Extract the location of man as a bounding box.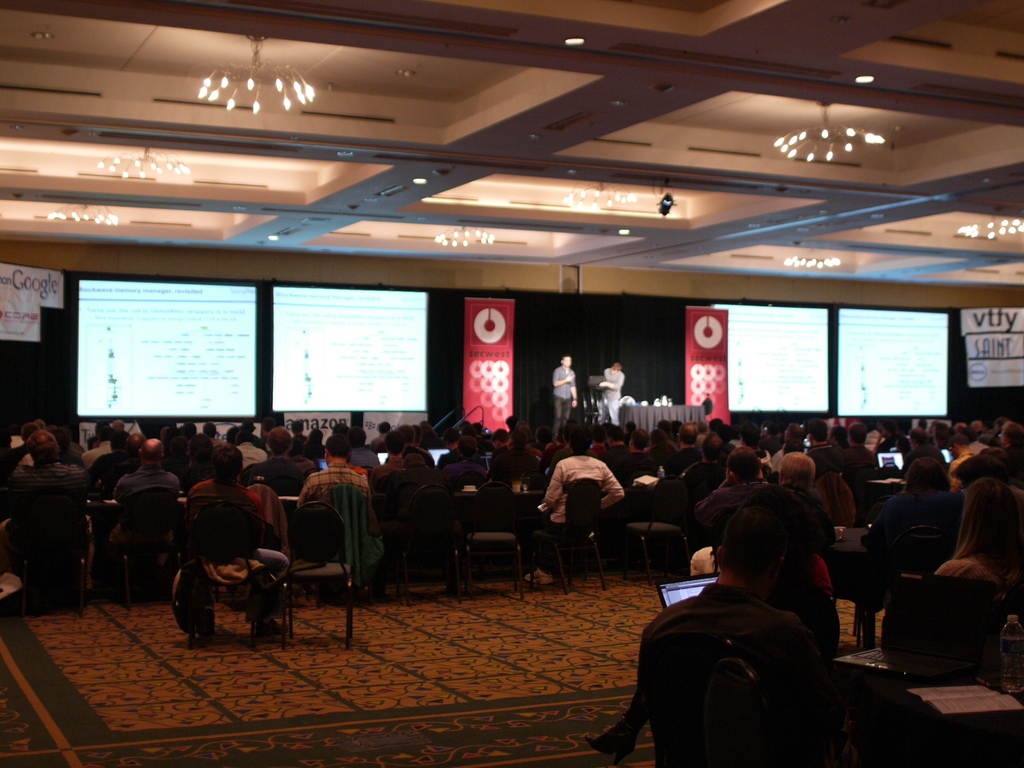
box(999, 418, 1023, 487).
